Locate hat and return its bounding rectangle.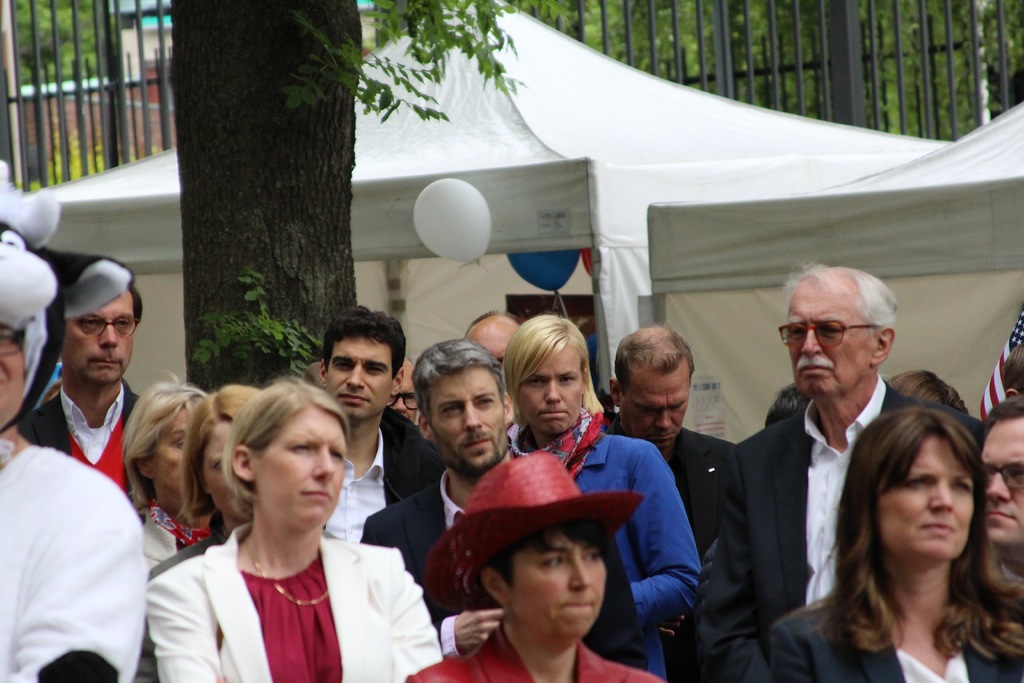
422,451,646,613.
